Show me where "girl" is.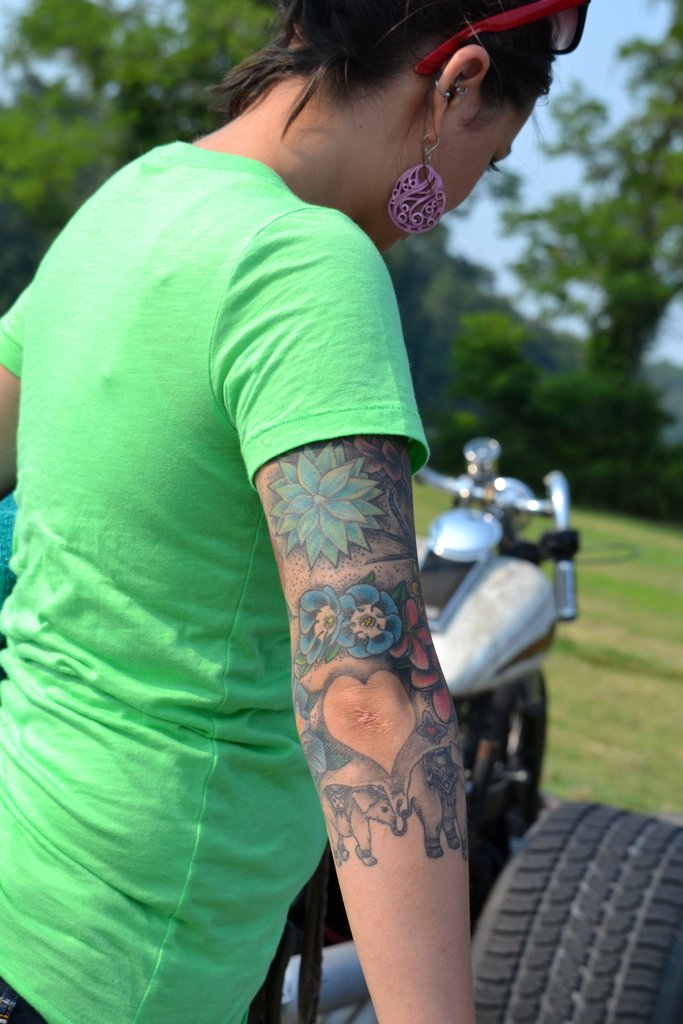
"girl" is at detection(0, 0, 589, 1023).
